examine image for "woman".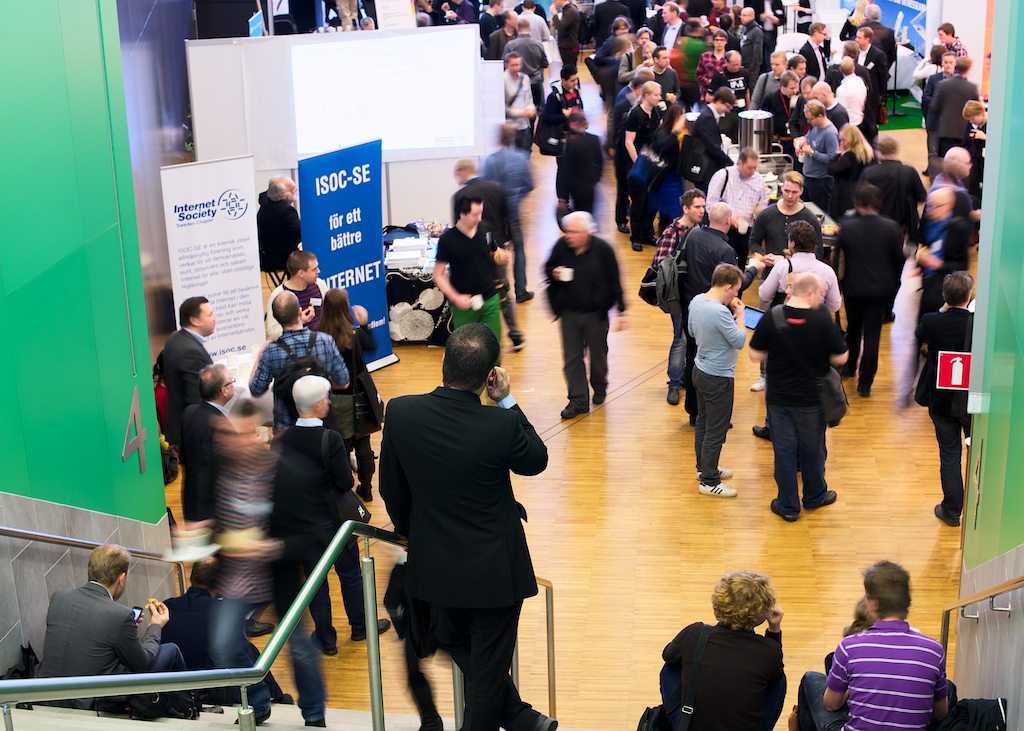
Examination result: {"x1": 308, "y1": 288, "x2": 386, "y2": 507}.
